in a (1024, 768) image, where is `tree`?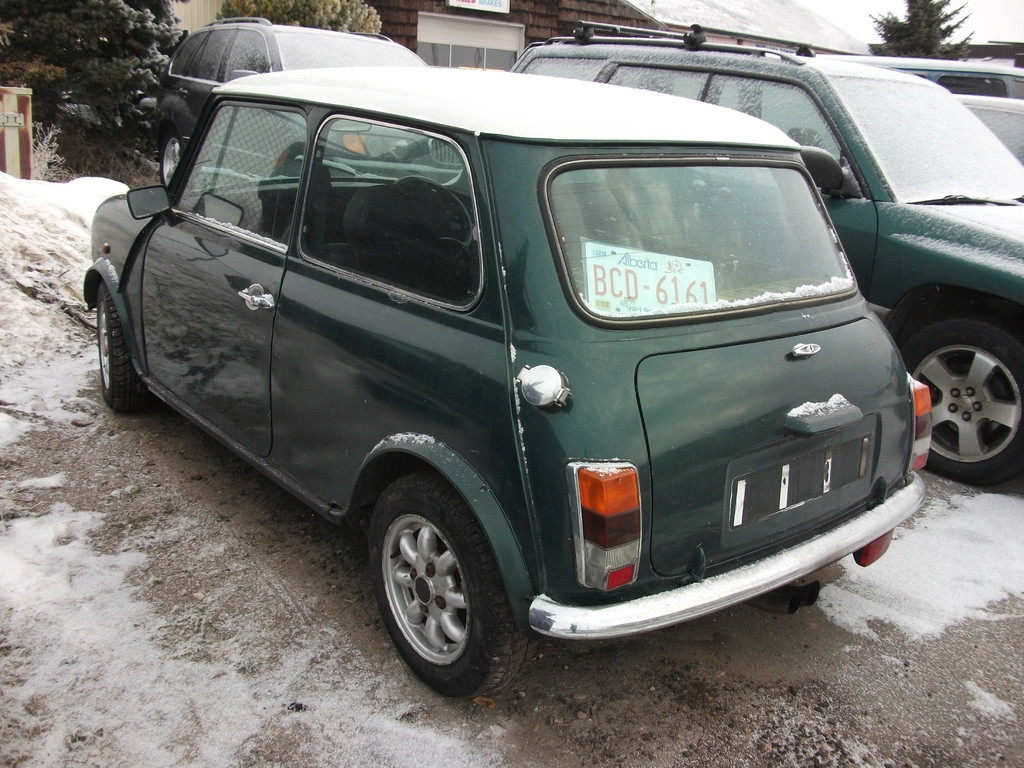
0/0/204/165.
